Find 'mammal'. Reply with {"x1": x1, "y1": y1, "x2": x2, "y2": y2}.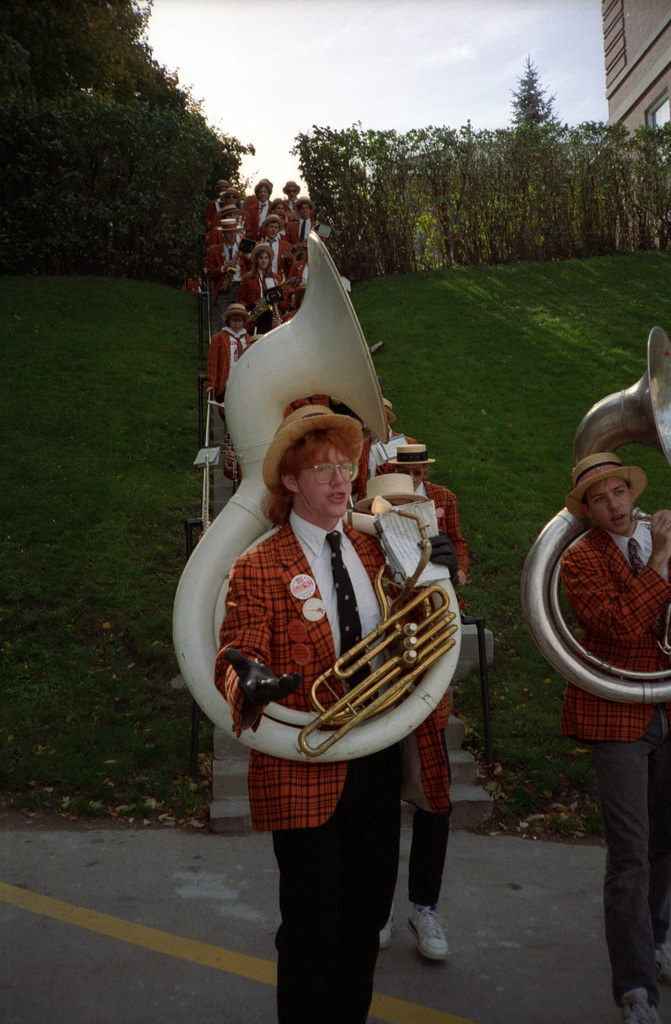
{"x1": 375, "y1": 436, "x2": 473, "y2": 580}.
